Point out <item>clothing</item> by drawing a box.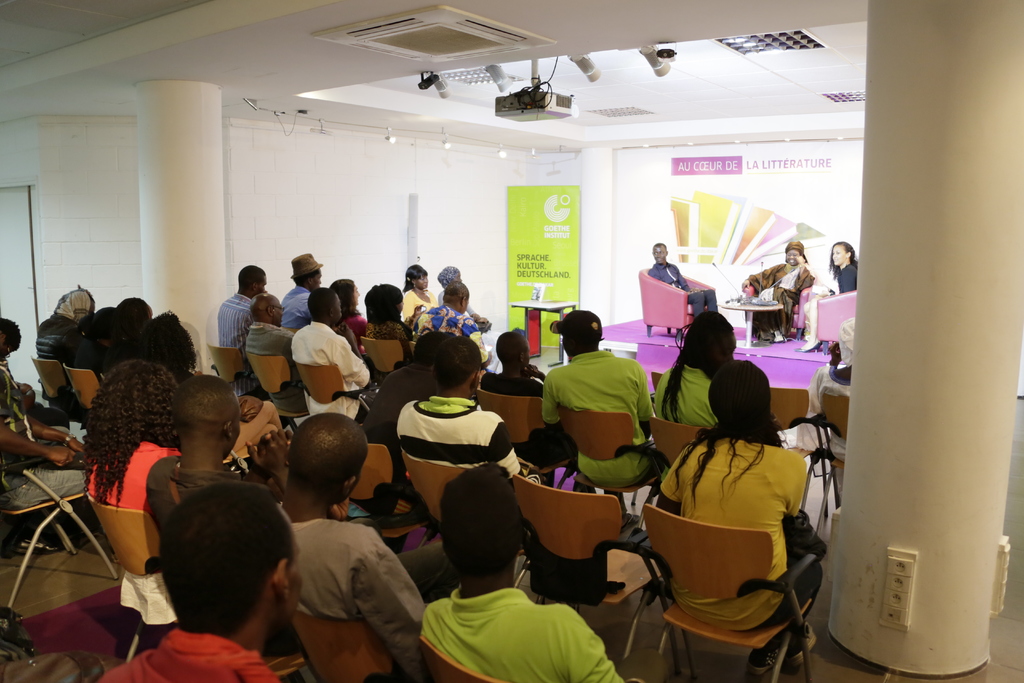
detection(397, 567, 621, 682).
